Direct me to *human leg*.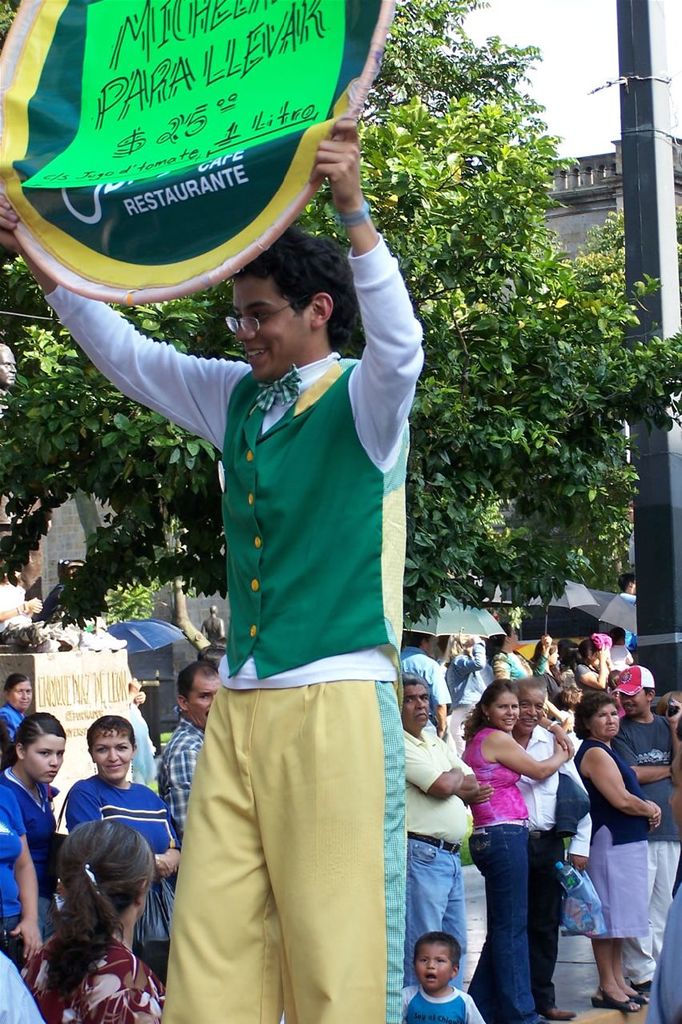
Direction: box=[259, 643, 401, 1023].
